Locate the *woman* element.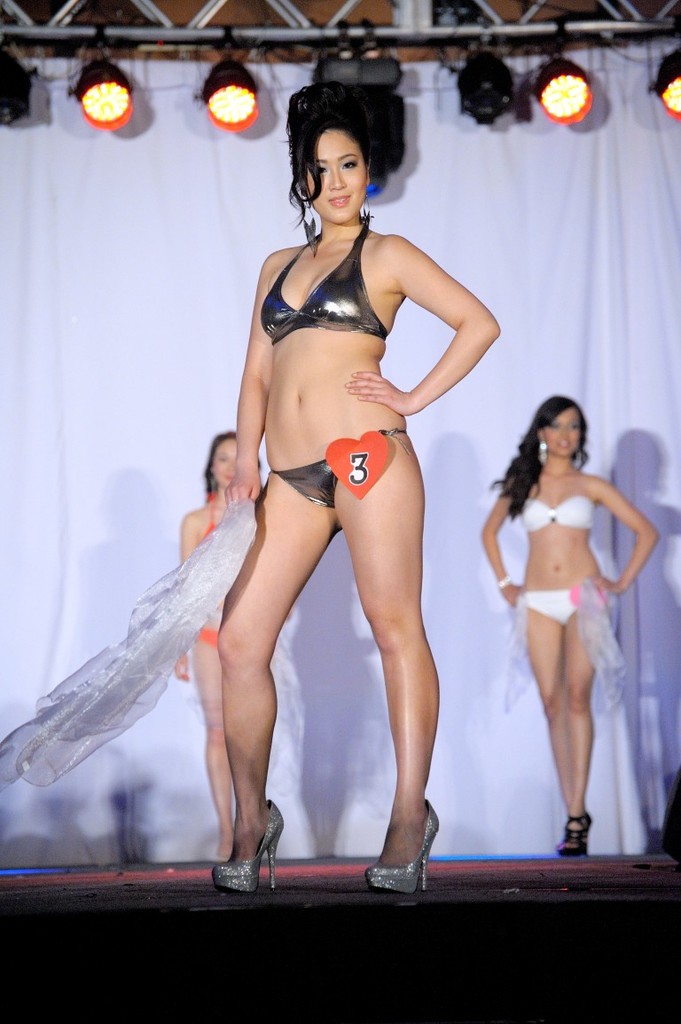
Element bbox: x1=172, y1=427, x2=260, y2=856.
